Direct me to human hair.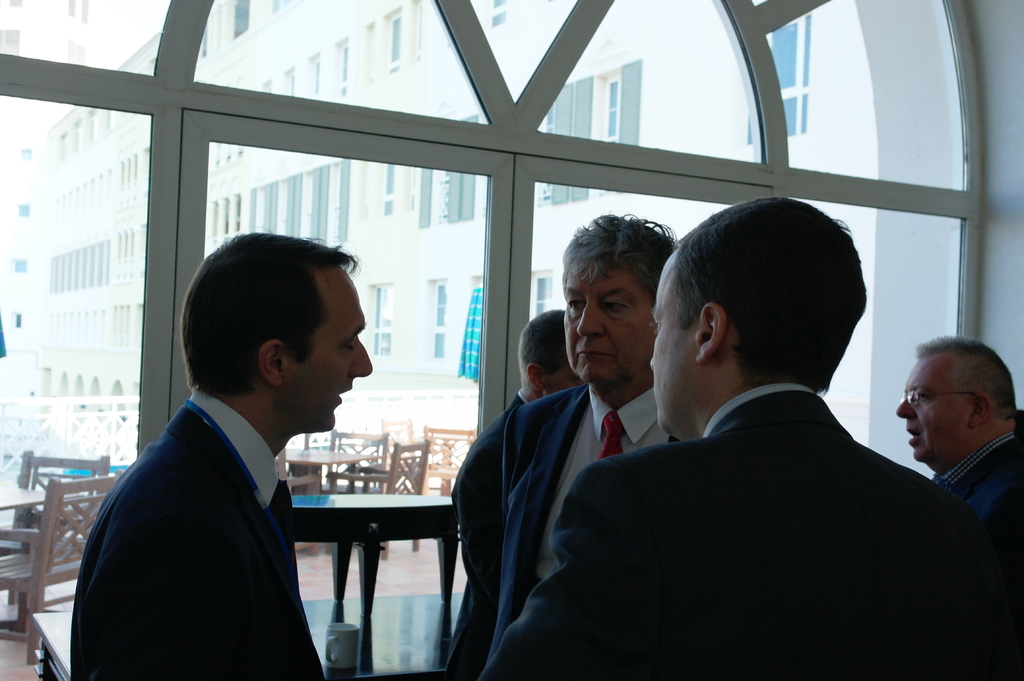
Direction: rect(557, 209, 682, 310).
